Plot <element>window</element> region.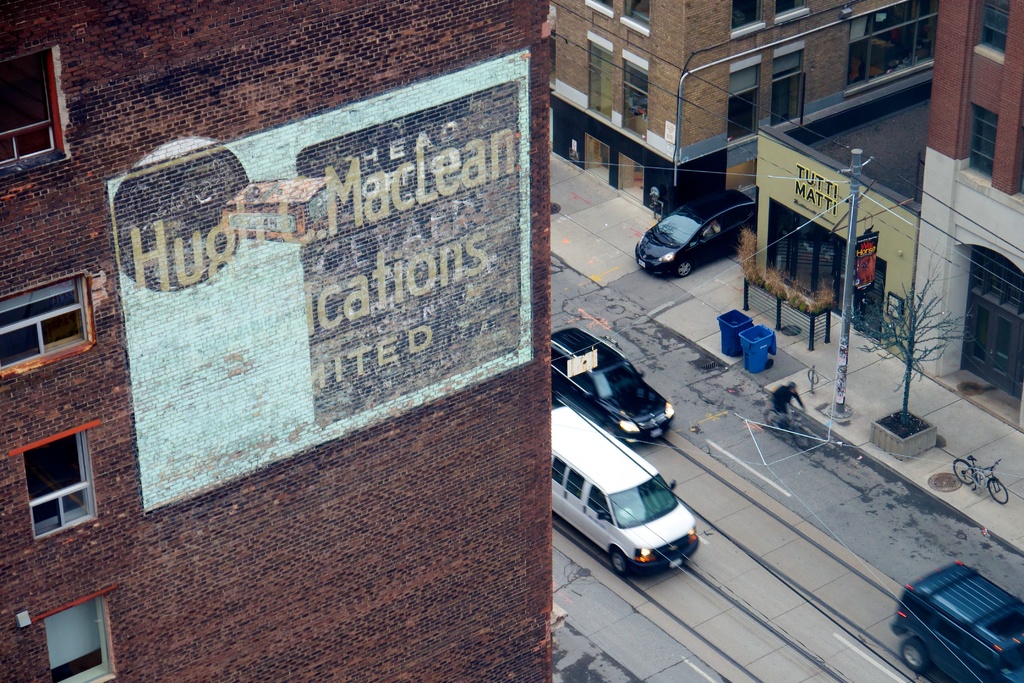
Plotted at x1=775, y1=42, x2=806, y2=130.
